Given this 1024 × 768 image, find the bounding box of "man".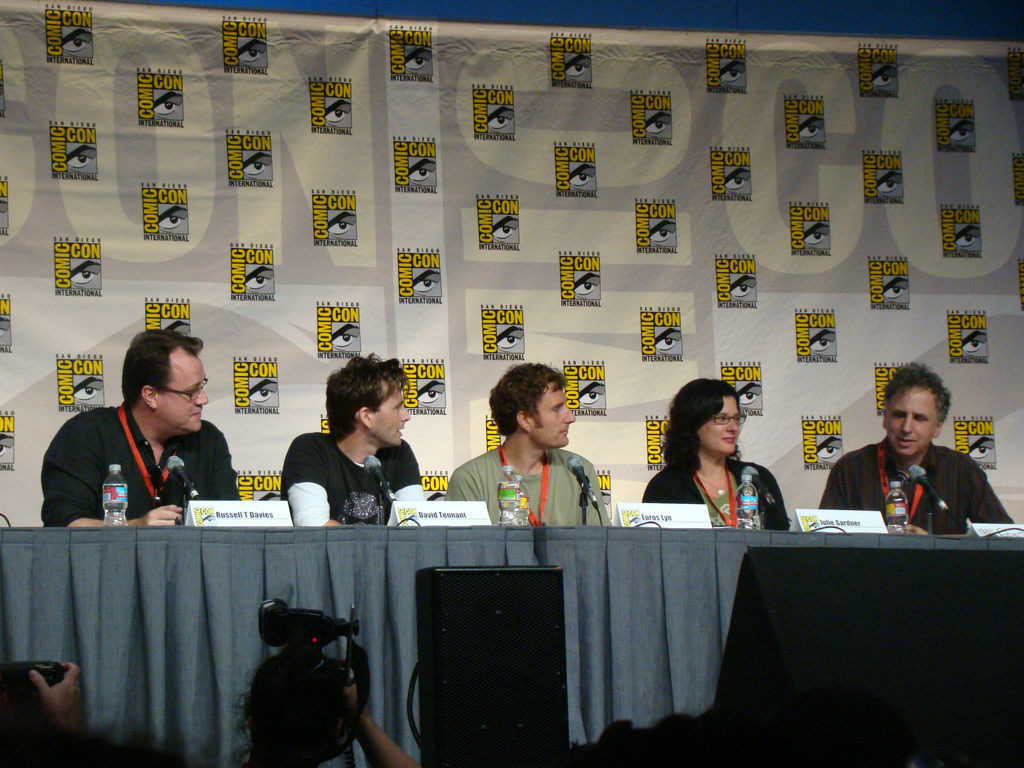
x1=278, y1=353, x2=432, y2=529.
